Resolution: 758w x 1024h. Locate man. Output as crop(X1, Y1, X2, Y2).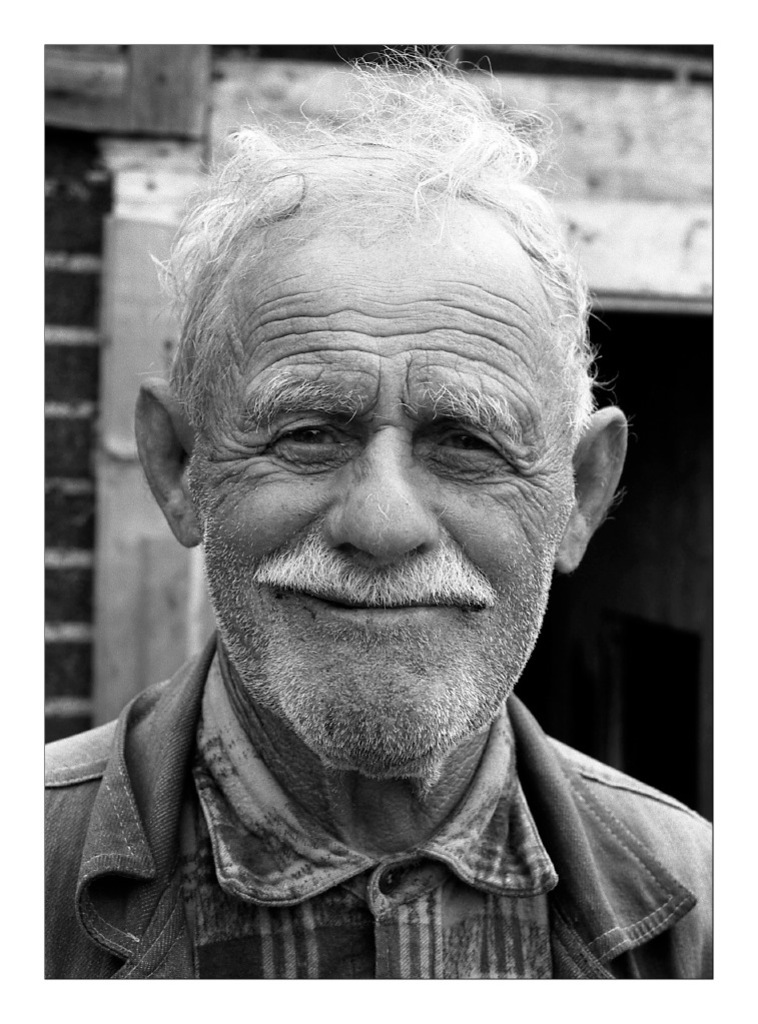
crop(0, 105, 747, 975).
